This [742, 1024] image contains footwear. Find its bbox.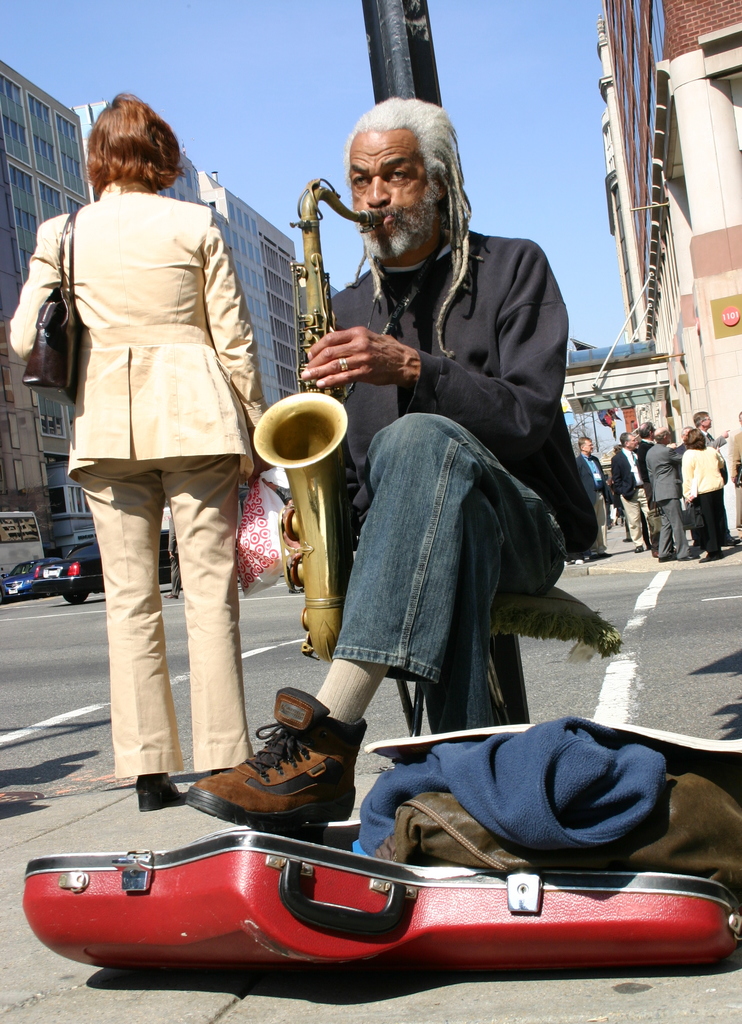
box(132, 769, 179, 813).
